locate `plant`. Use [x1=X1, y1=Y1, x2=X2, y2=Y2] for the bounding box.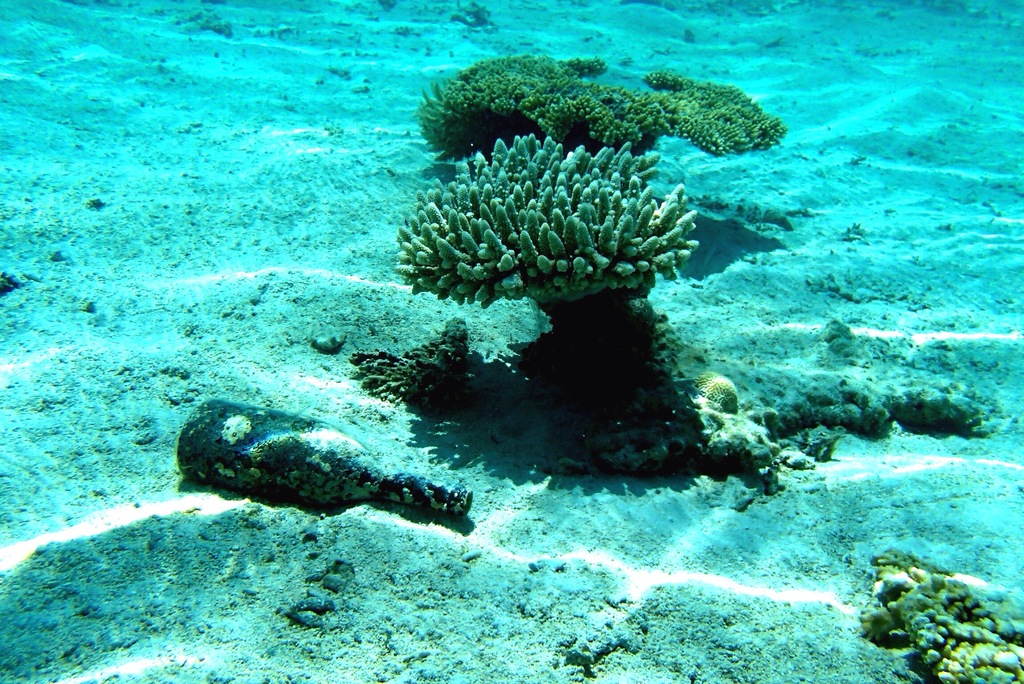
[x1=345, y1=127, x2=998, y2=493].
